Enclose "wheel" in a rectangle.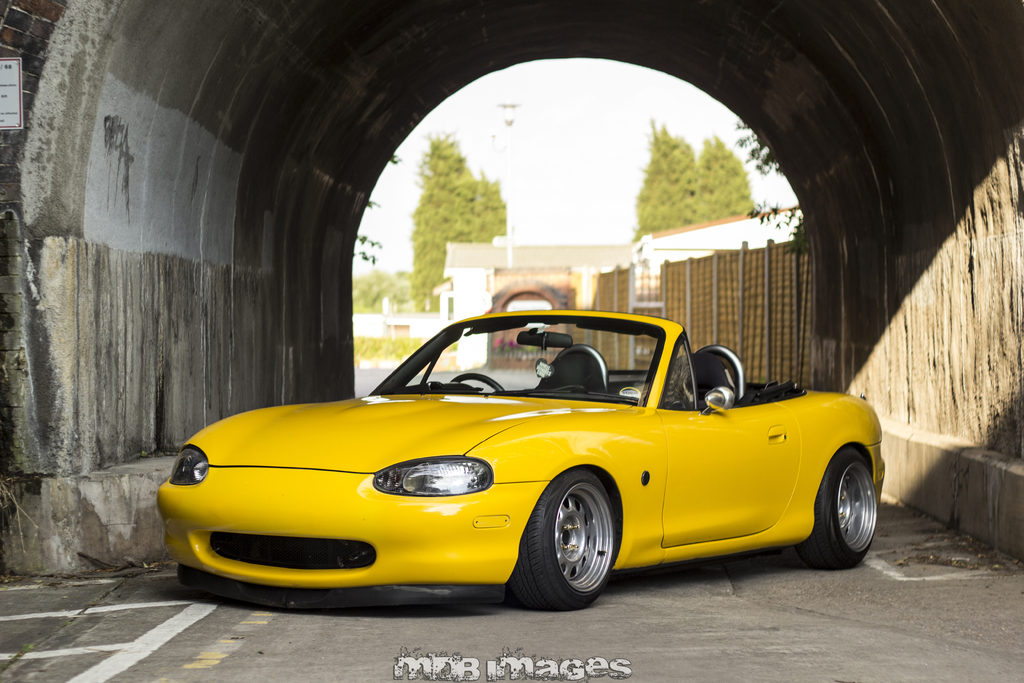
region(797, 449, 878, 570).
